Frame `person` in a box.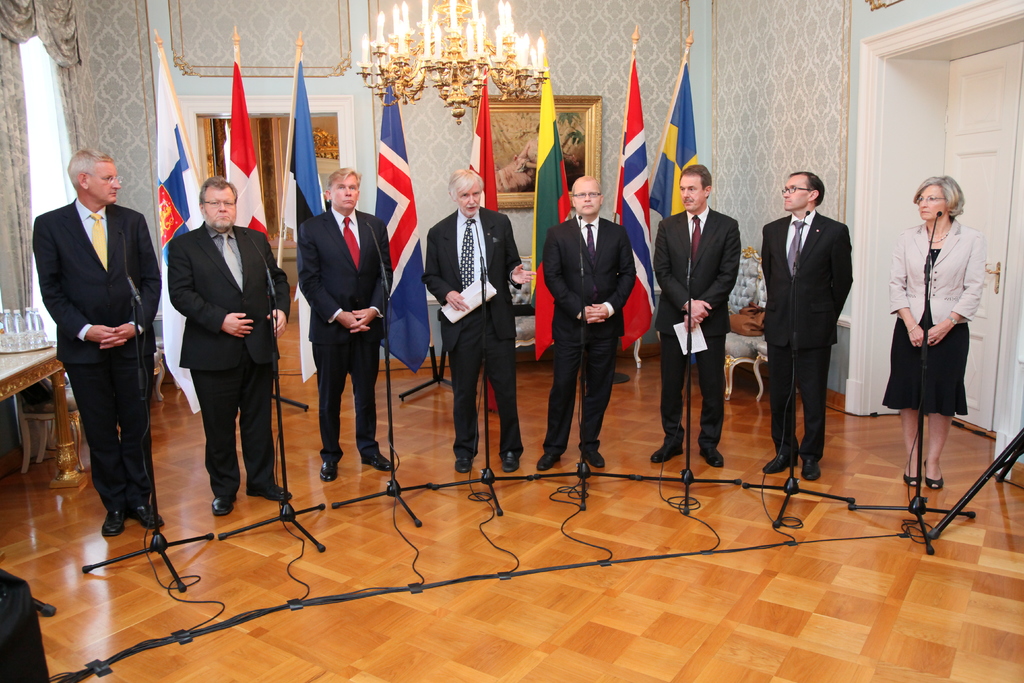
884/177/987/490.
